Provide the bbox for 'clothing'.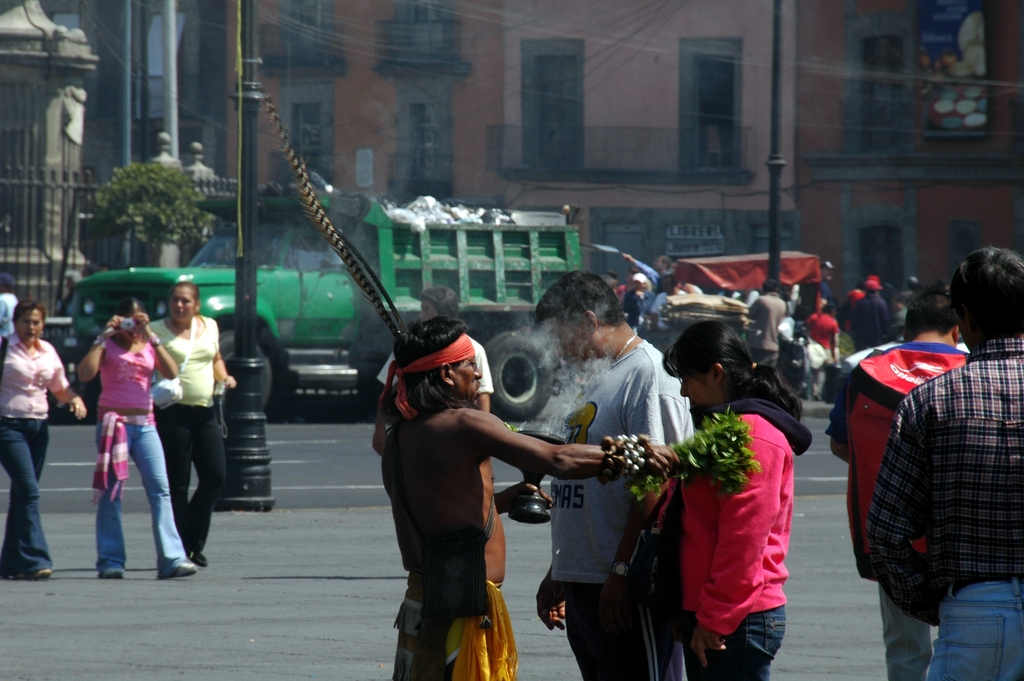
[623,276,652,329].
